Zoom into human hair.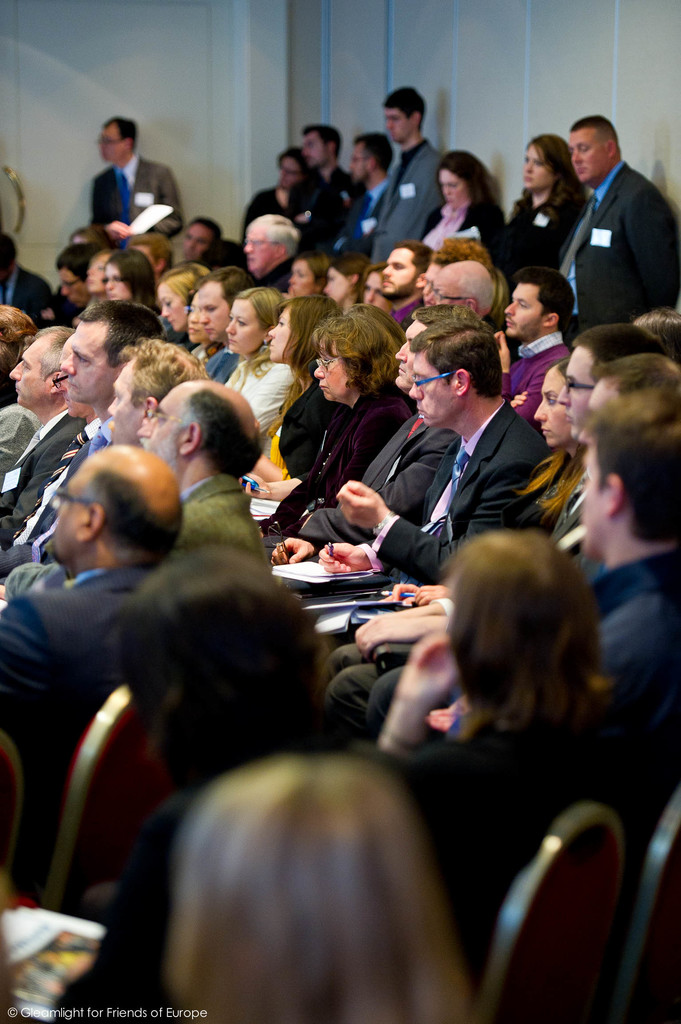
Zoom target: rect(570, 323, 668, 364).
